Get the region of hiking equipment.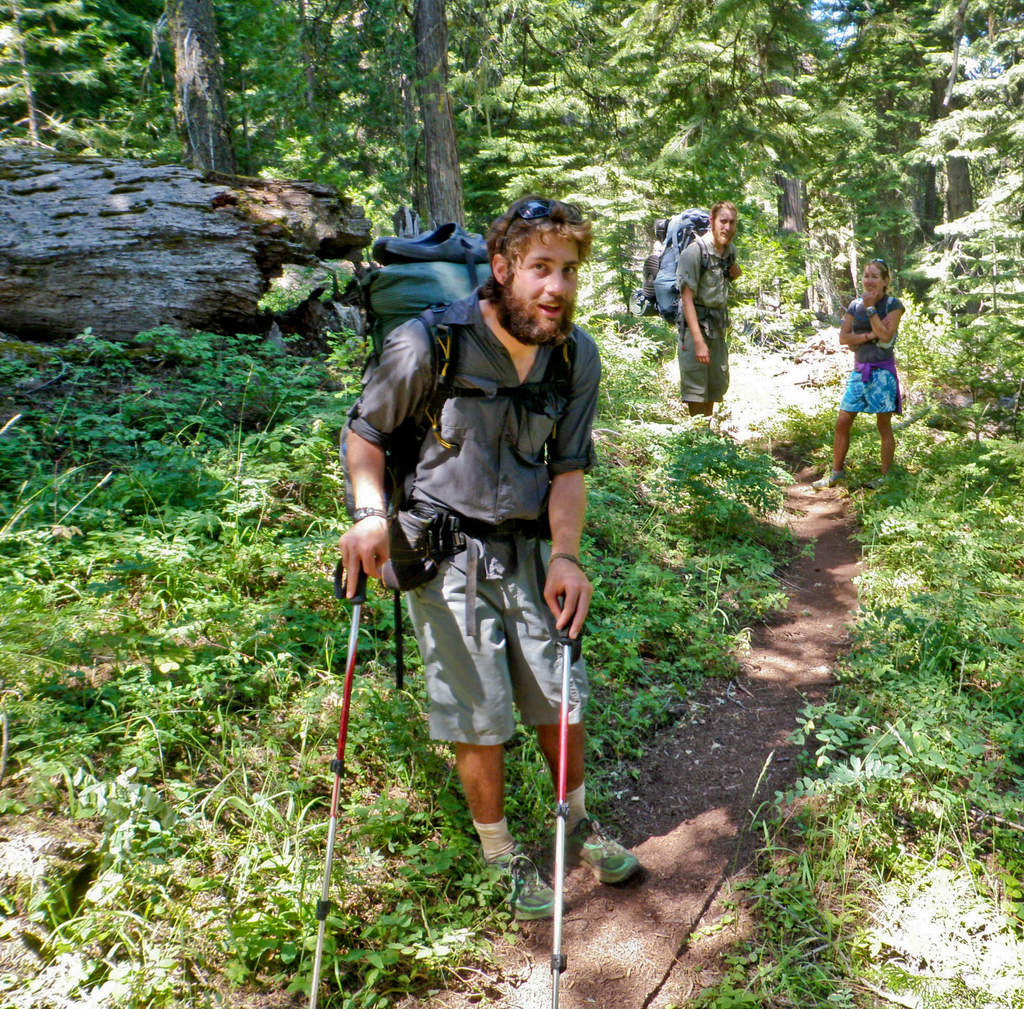
box(359, 223, 580, 703).
